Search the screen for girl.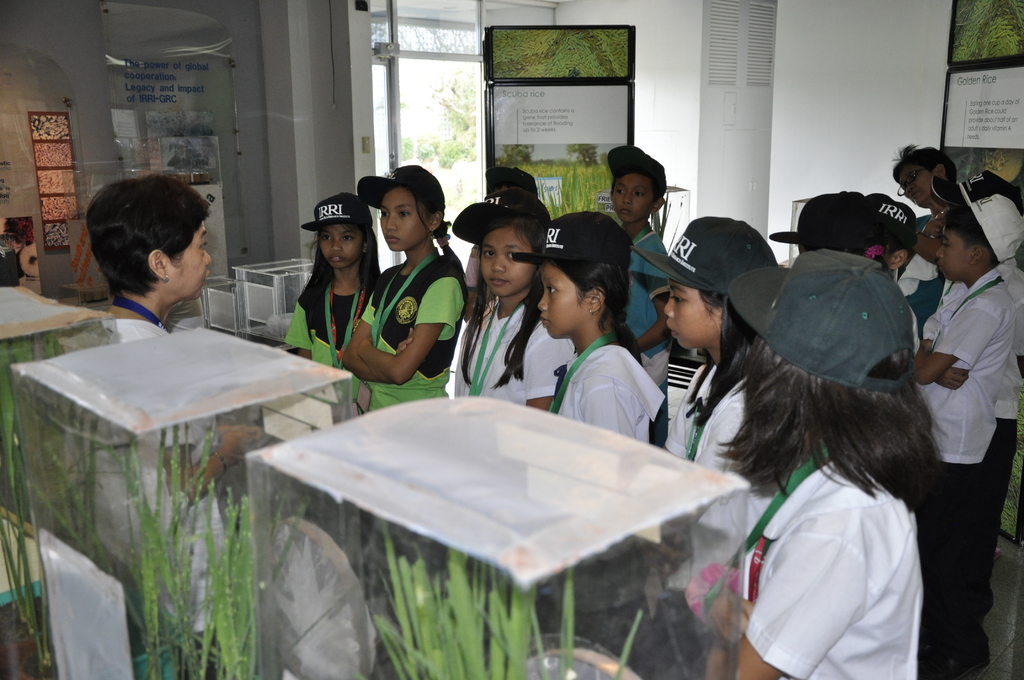
Found at box(893, 146, 959, 235).
